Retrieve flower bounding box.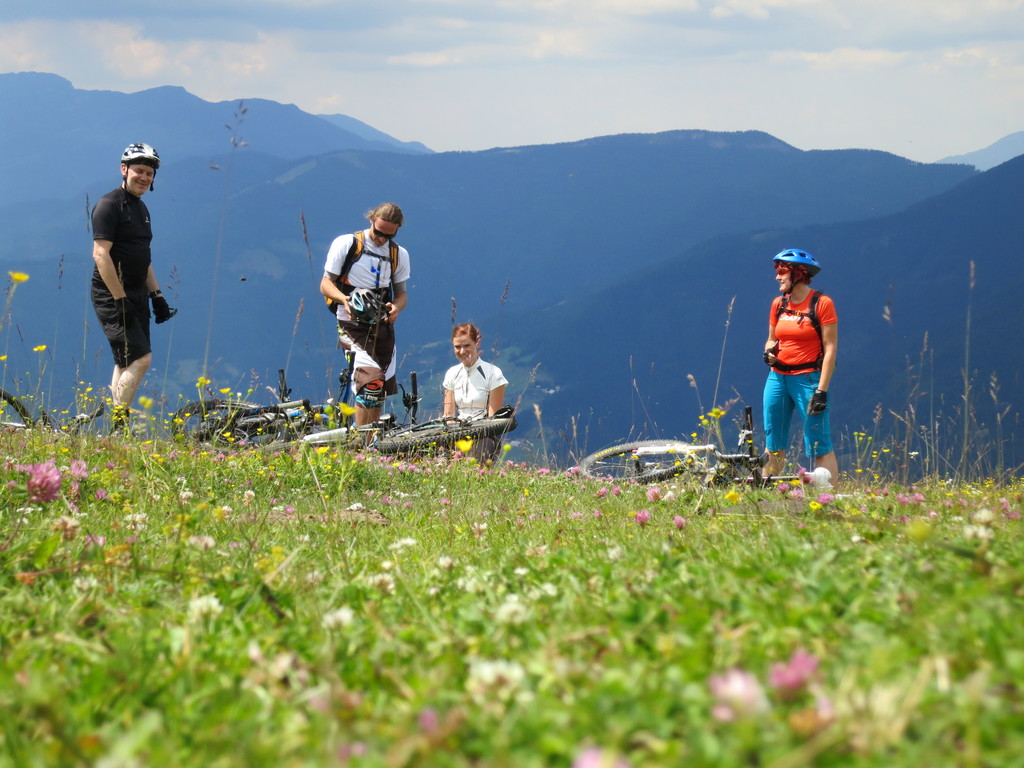
Bounding box: select_region(9, 455, 59, 505).
